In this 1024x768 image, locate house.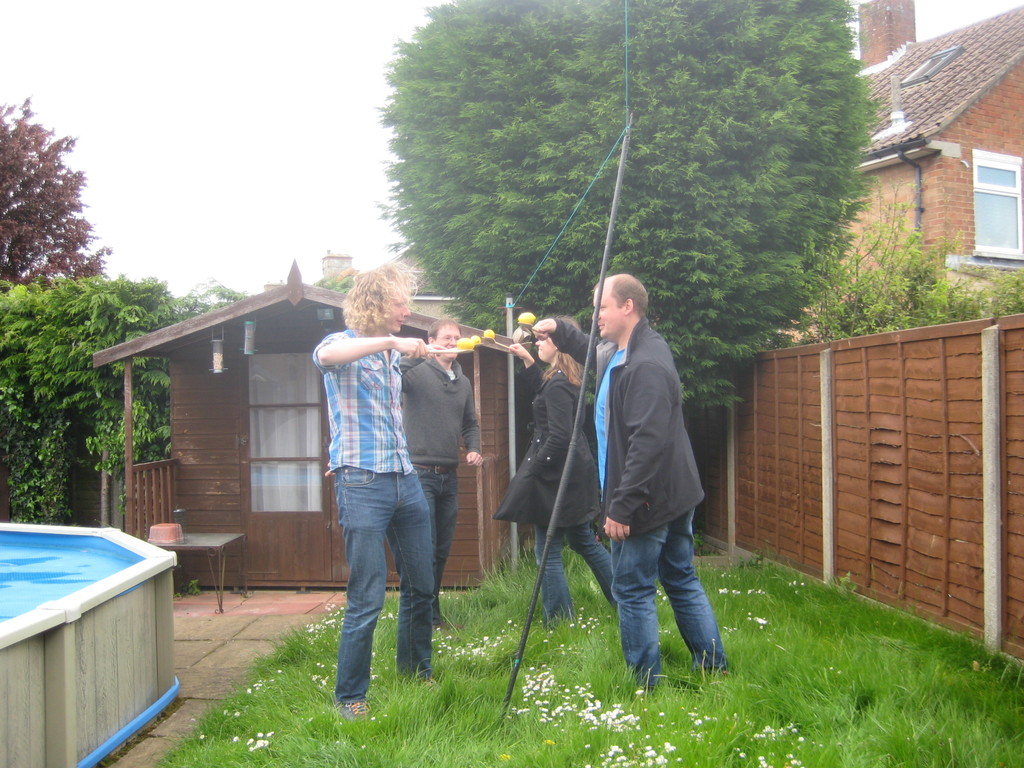
Bounding box: BBox(103, 250, 545, 587).
